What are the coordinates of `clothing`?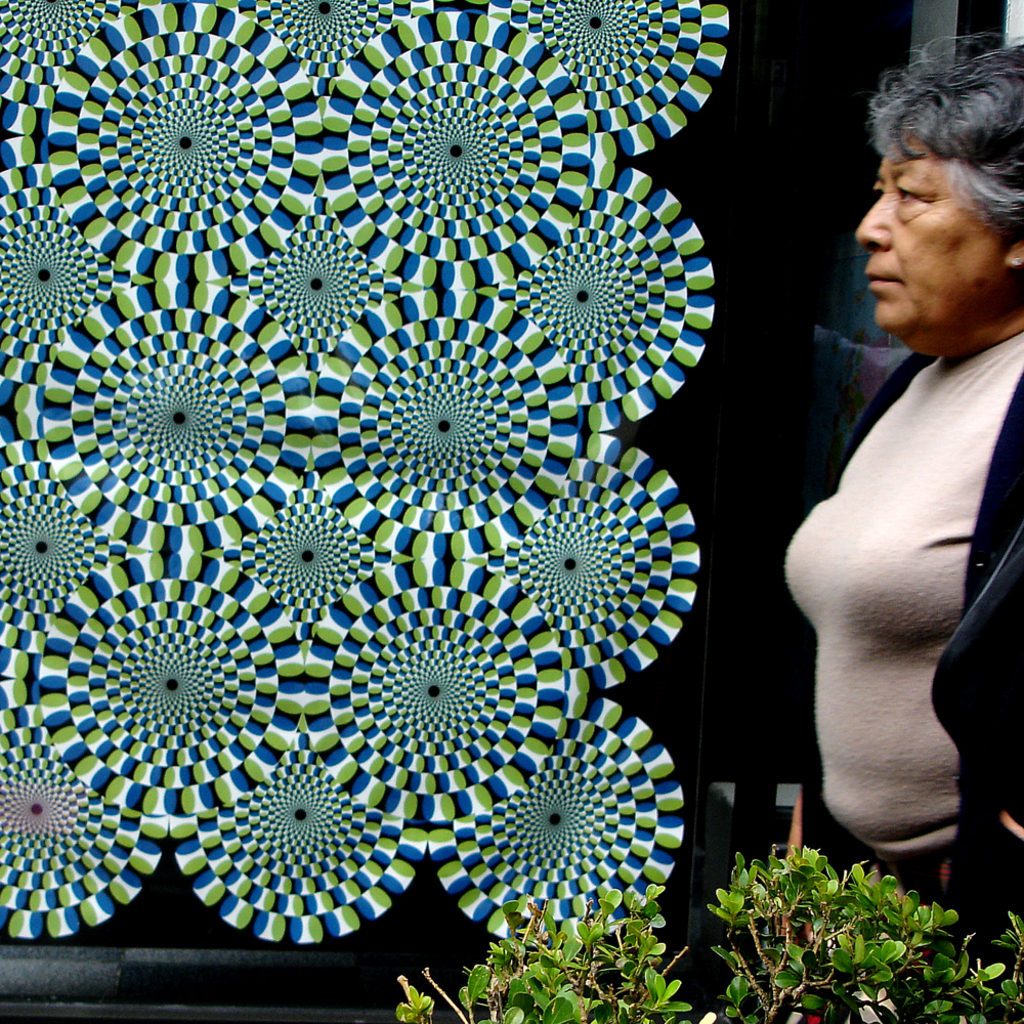
detection(737, 178, 1011, 889).
